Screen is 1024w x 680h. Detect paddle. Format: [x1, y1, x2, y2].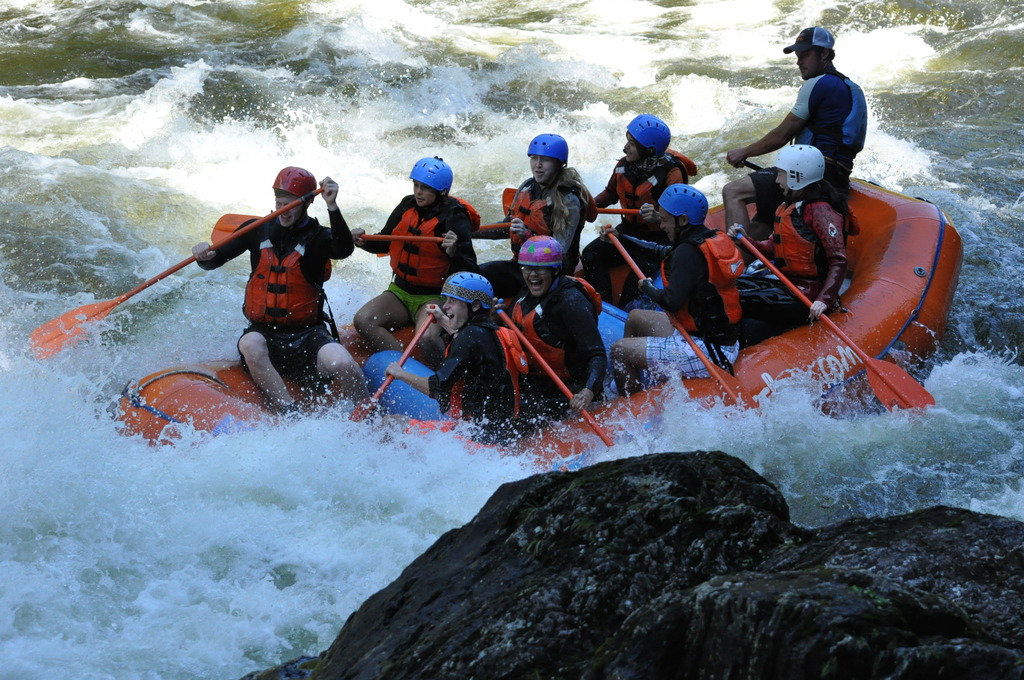
[494, 305, 616, 450].
